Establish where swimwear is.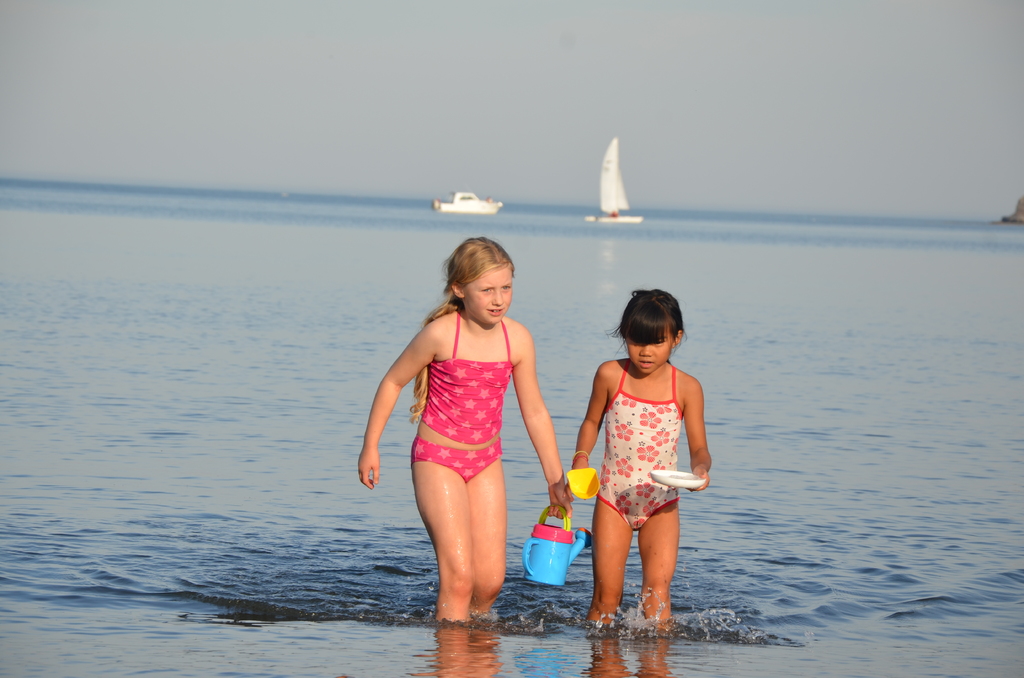
Established at box(597, 357, 685, 529).
